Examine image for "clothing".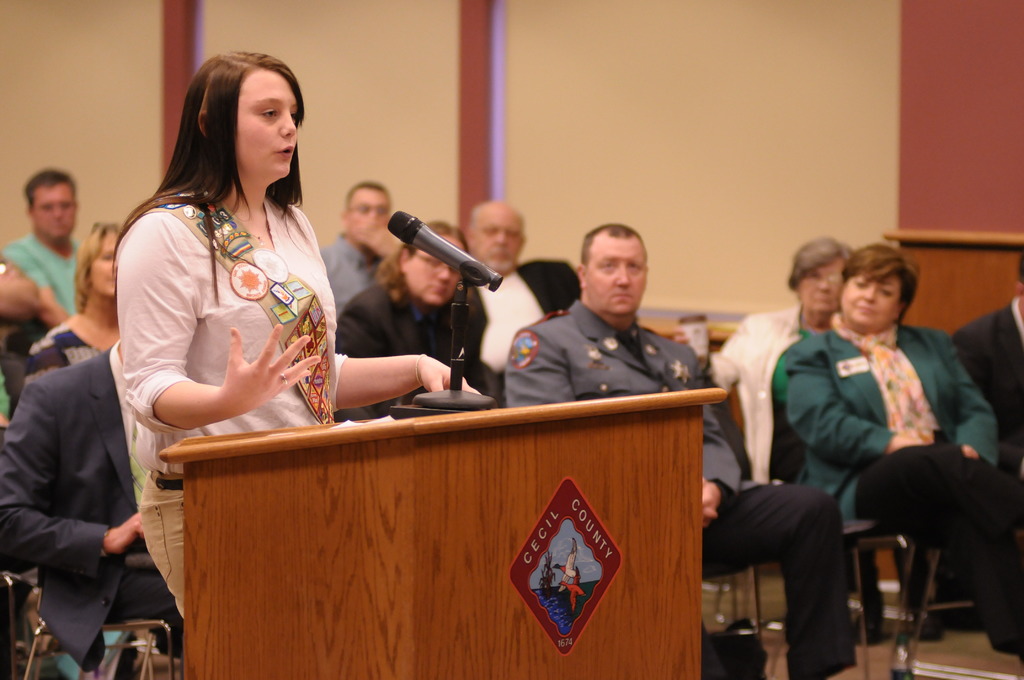
Examination result: (left=0, top=230, right=95, bottom=324).
